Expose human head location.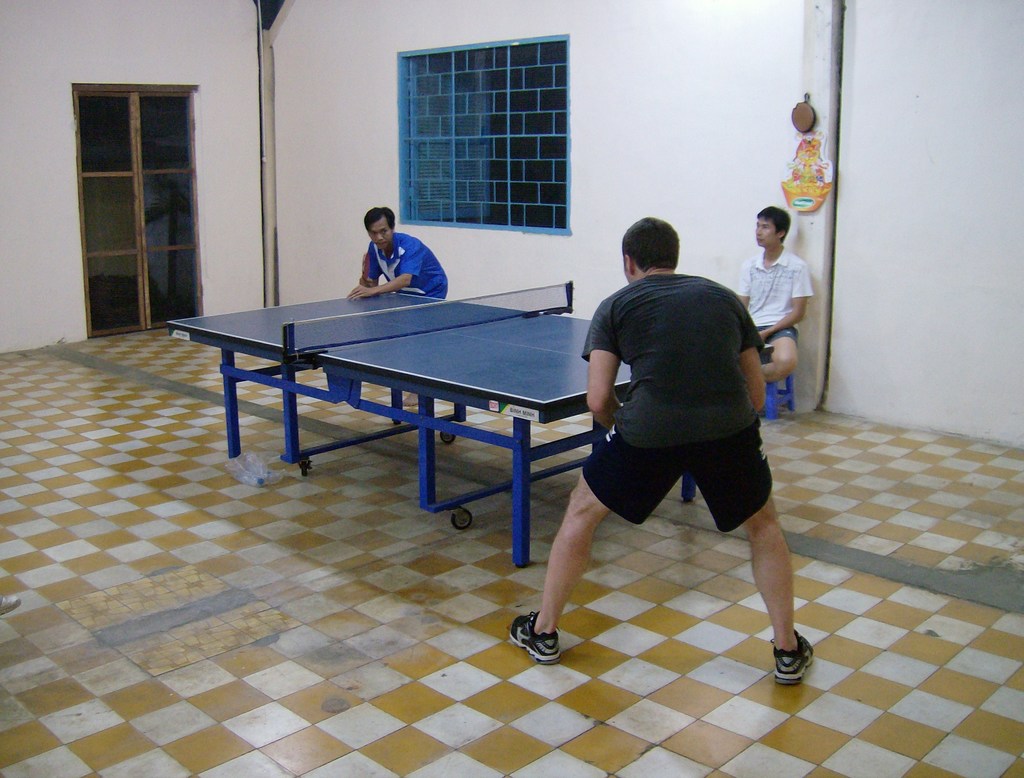
Exposed at bbox=[753, 202, 795, 246].
